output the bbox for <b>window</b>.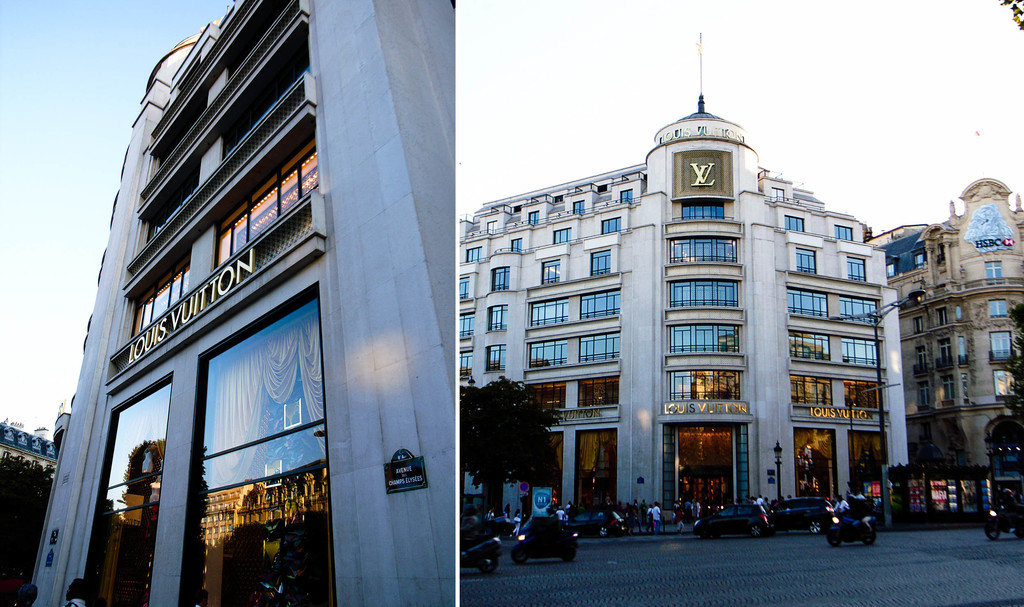
789,332,830,364.
